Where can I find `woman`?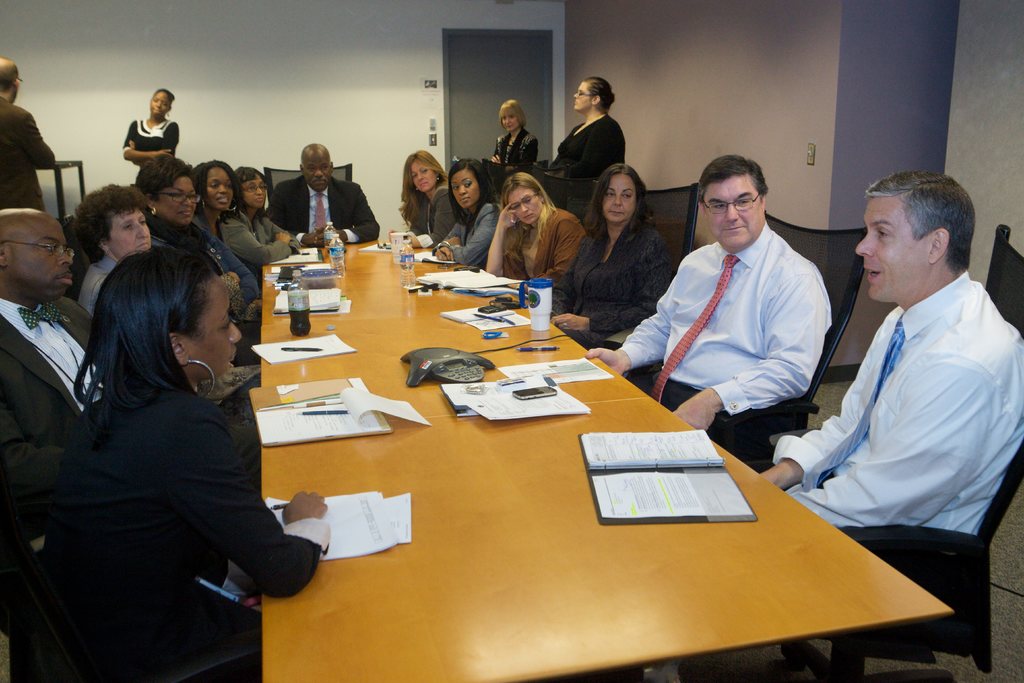
You can find it at box(399, 144, 468, 270).
